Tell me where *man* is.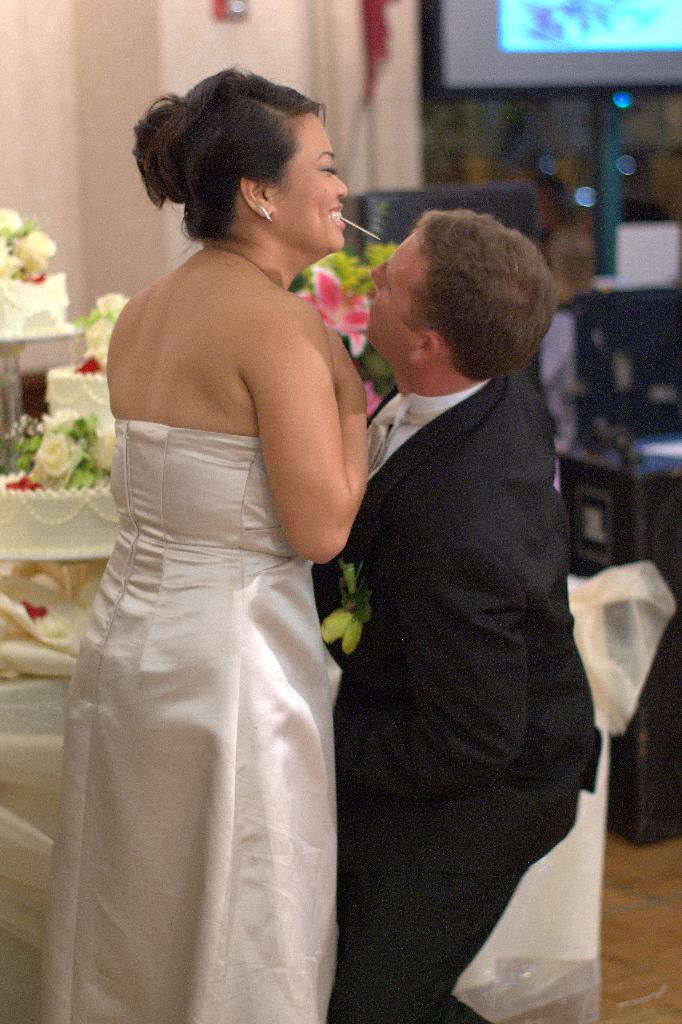
*man* is at (294,193,613,1009).
